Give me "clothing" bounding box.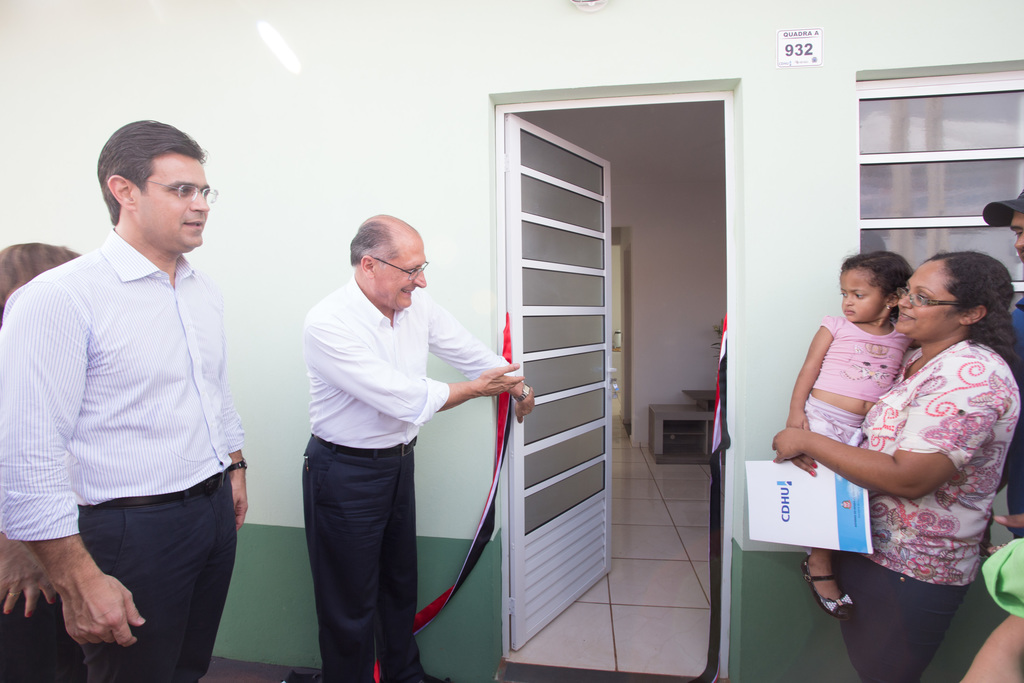
(799, 309, 913, 447).
